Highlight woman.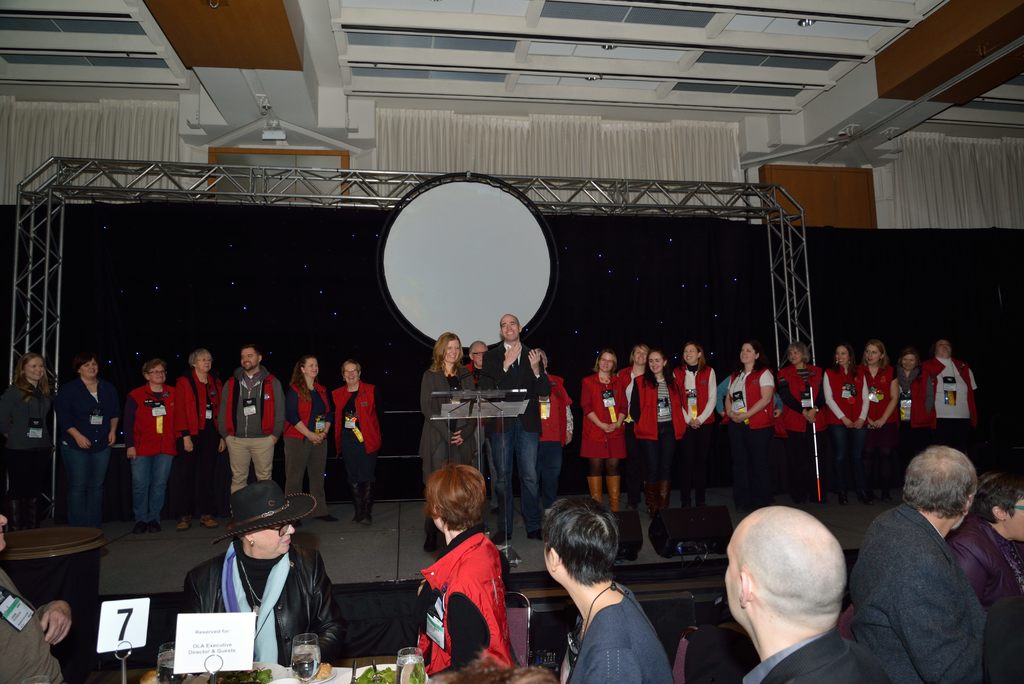
Highlighted region: [824, 343, 870, 507].
